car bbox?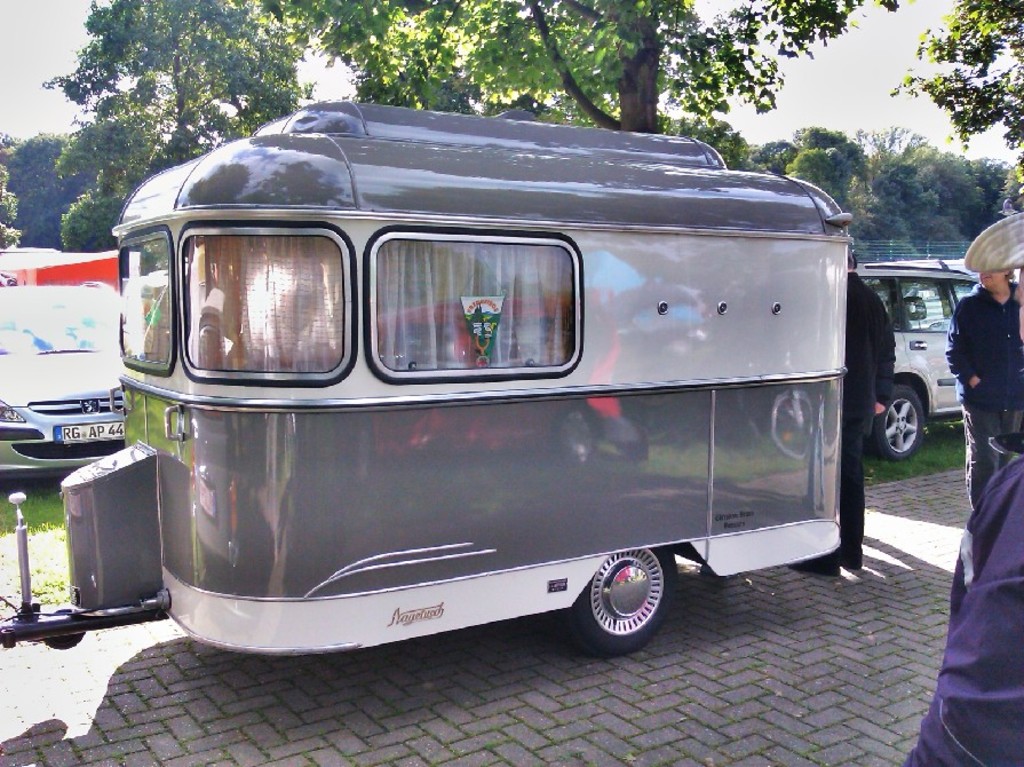
box=[859, 256, 977, 458]
